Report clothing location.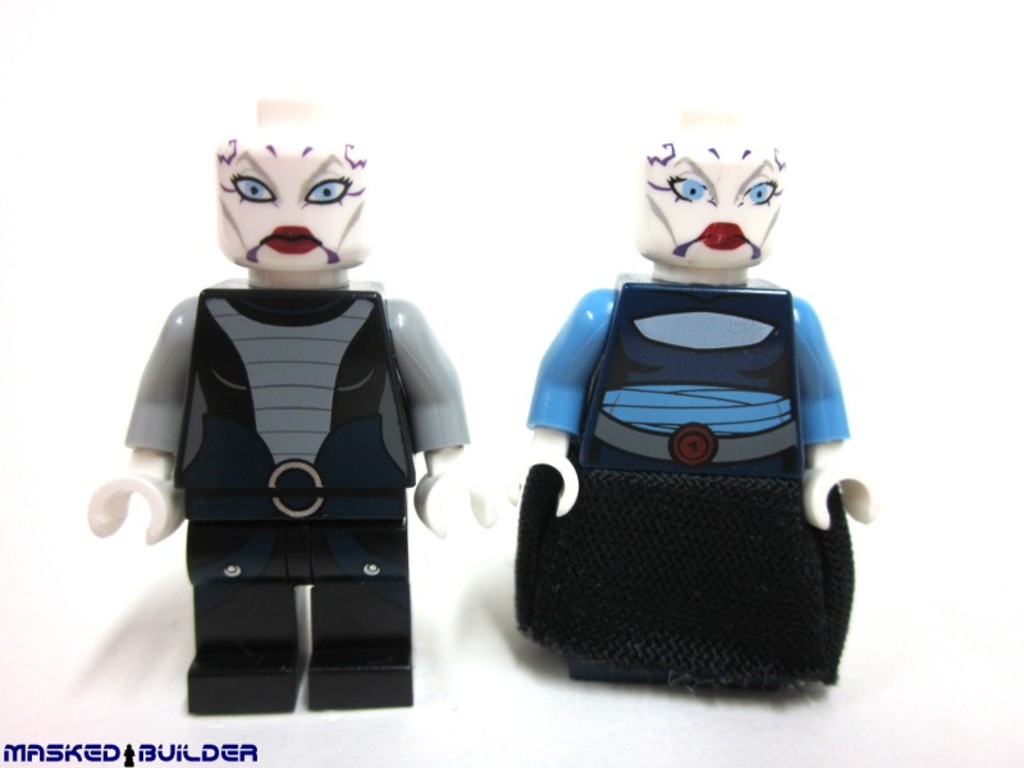
Report: (x1=512, y1=196, x2=878, y2=721).
